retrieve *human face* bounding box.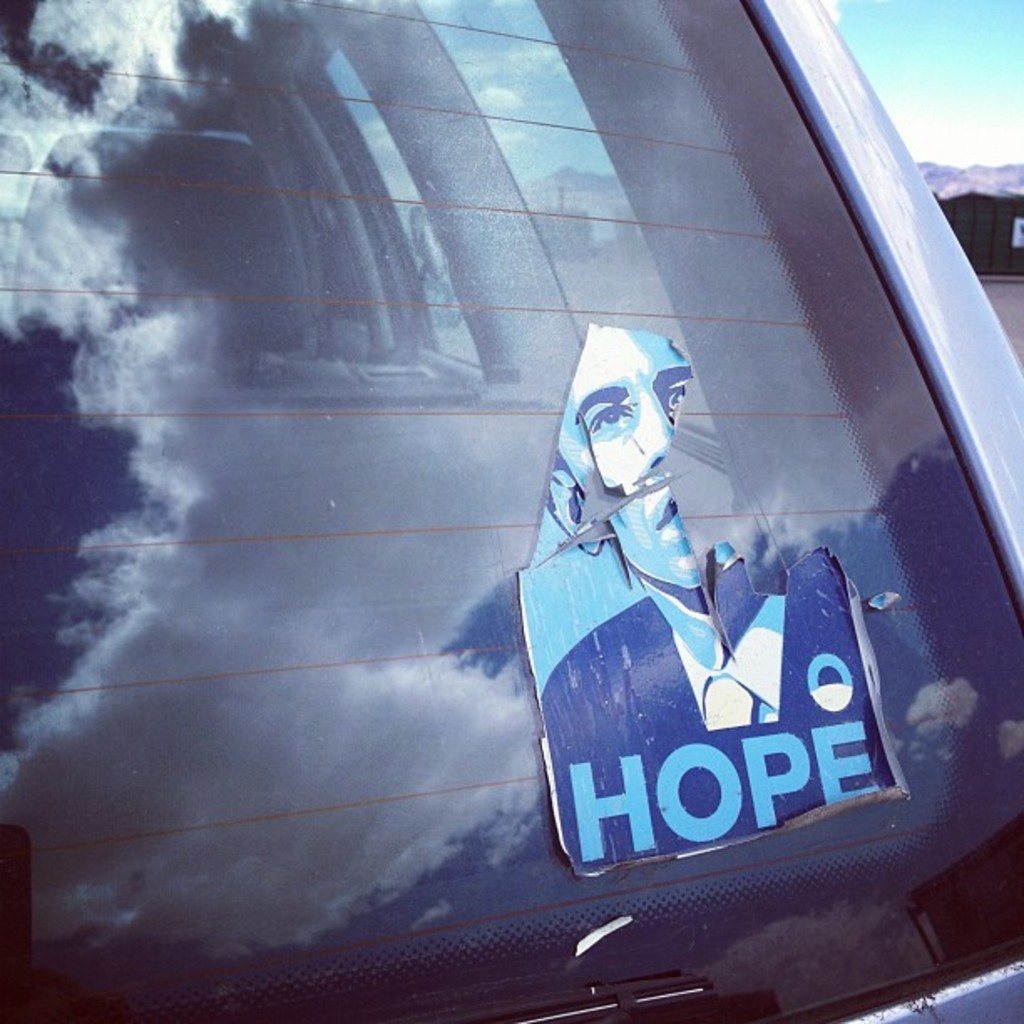
Bounding box: {"left": 559, "top": 326, "right": 693, "bottom": 591}.
